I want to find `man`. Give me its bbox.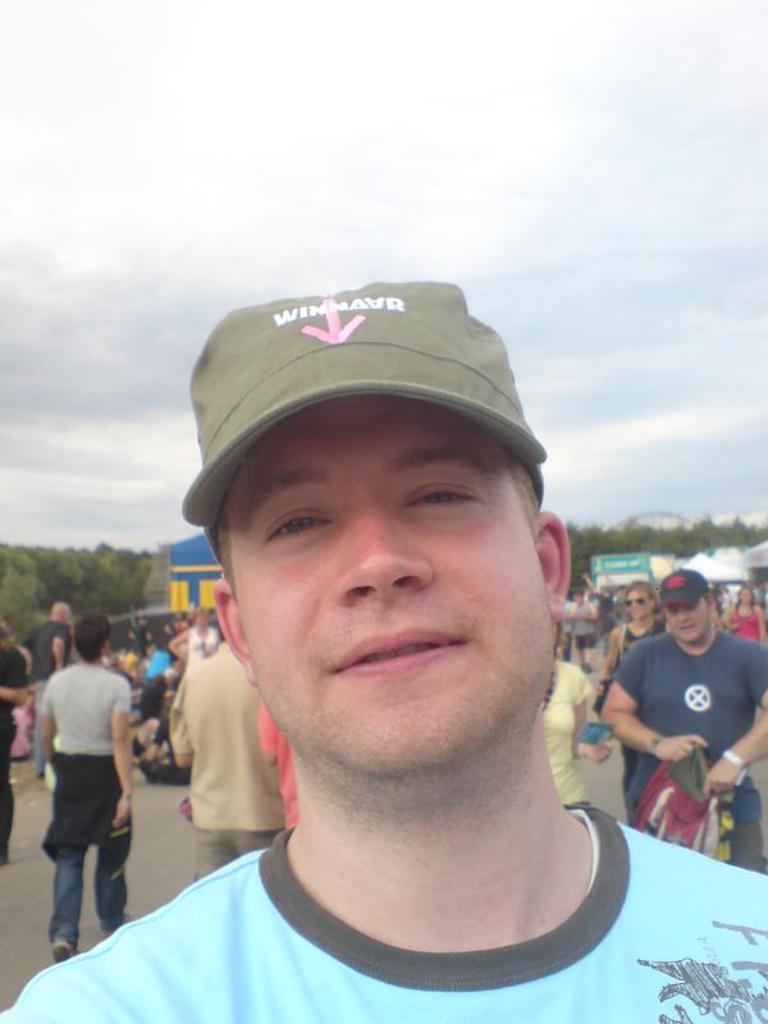
select_region(591, 568, 767, 876).
